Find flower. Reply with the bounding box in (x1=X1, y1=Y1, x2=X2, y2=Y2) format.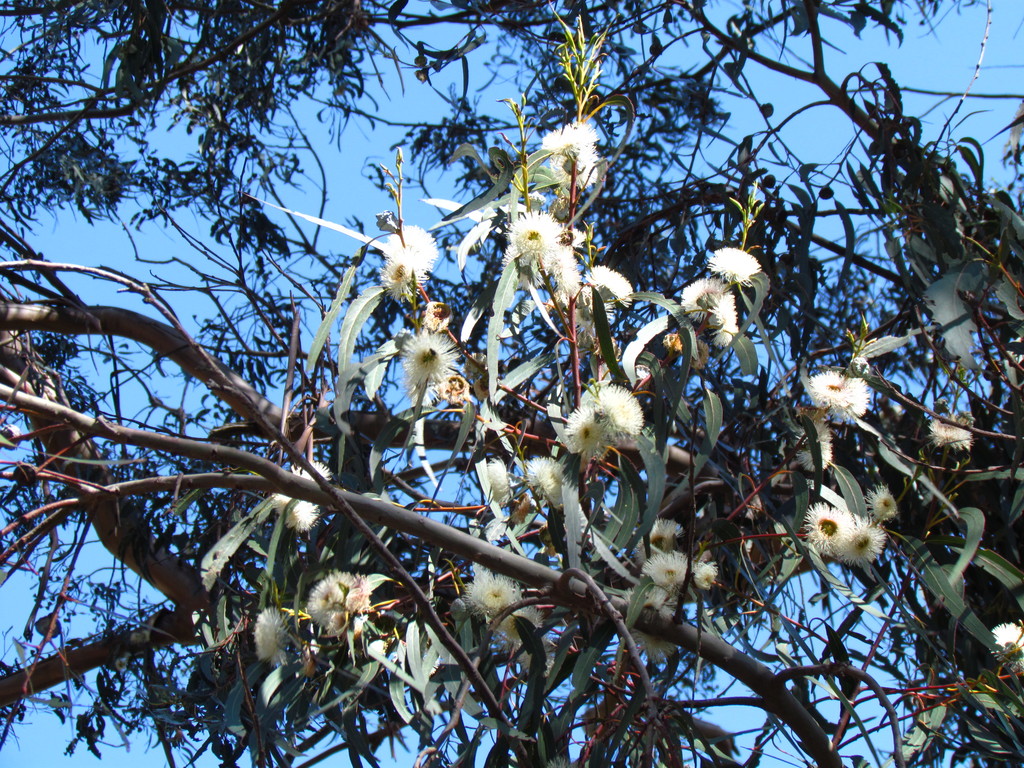
(x1=791, y1=498, x2=861, y2=552).
